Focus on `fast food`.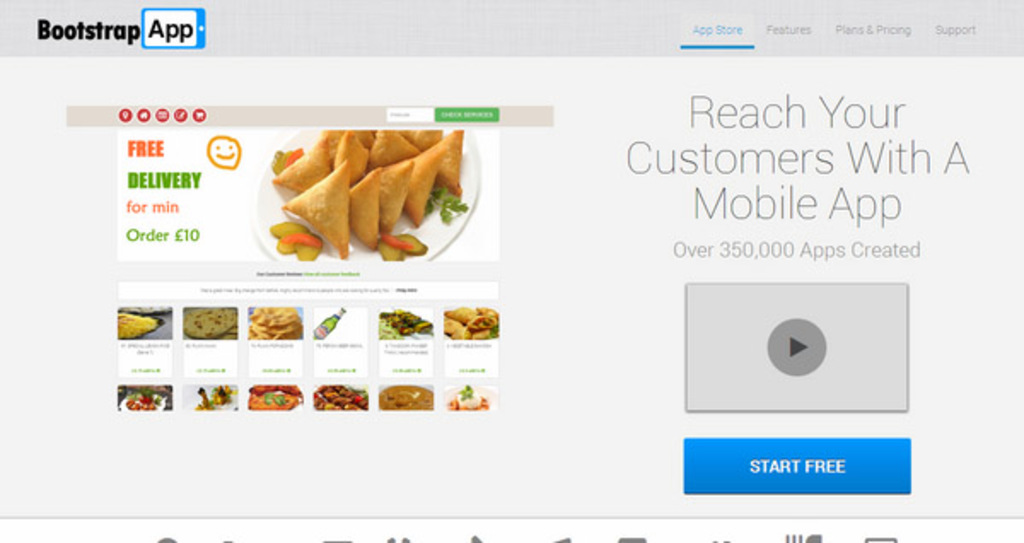
Focused at crop(189, 304, 237, 340).
